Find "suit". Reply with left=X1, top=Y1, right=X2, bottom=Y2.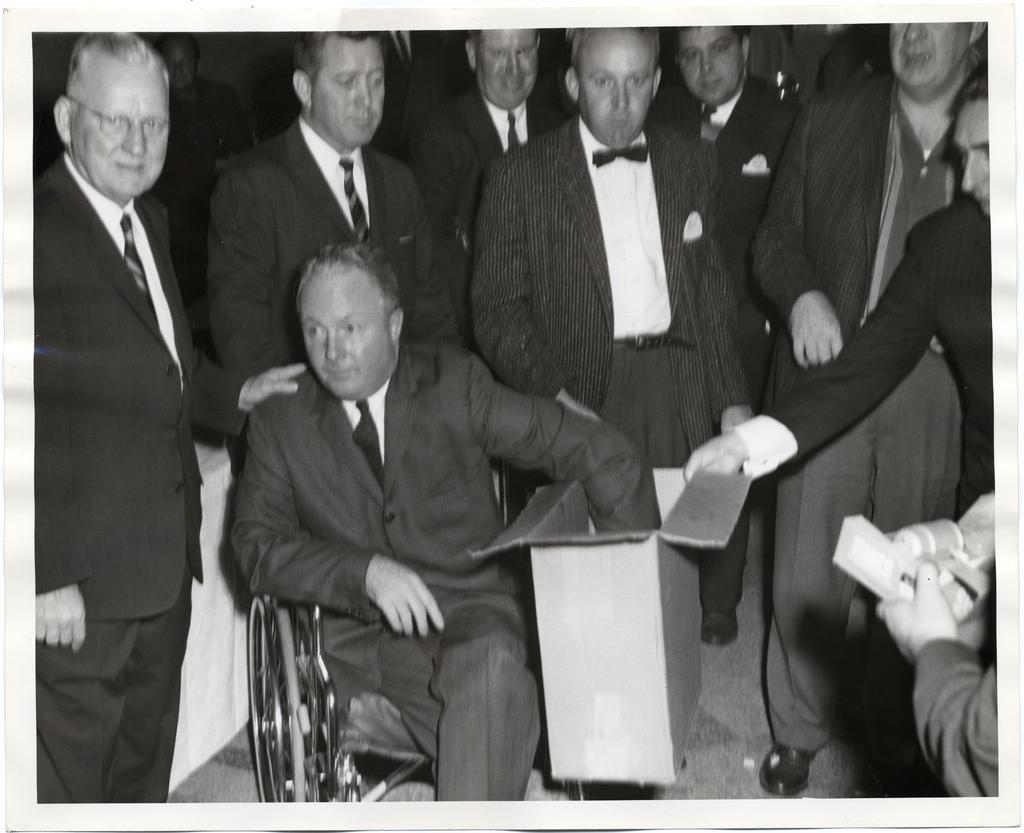
left=420, top=77, right=572, bottom=351.
